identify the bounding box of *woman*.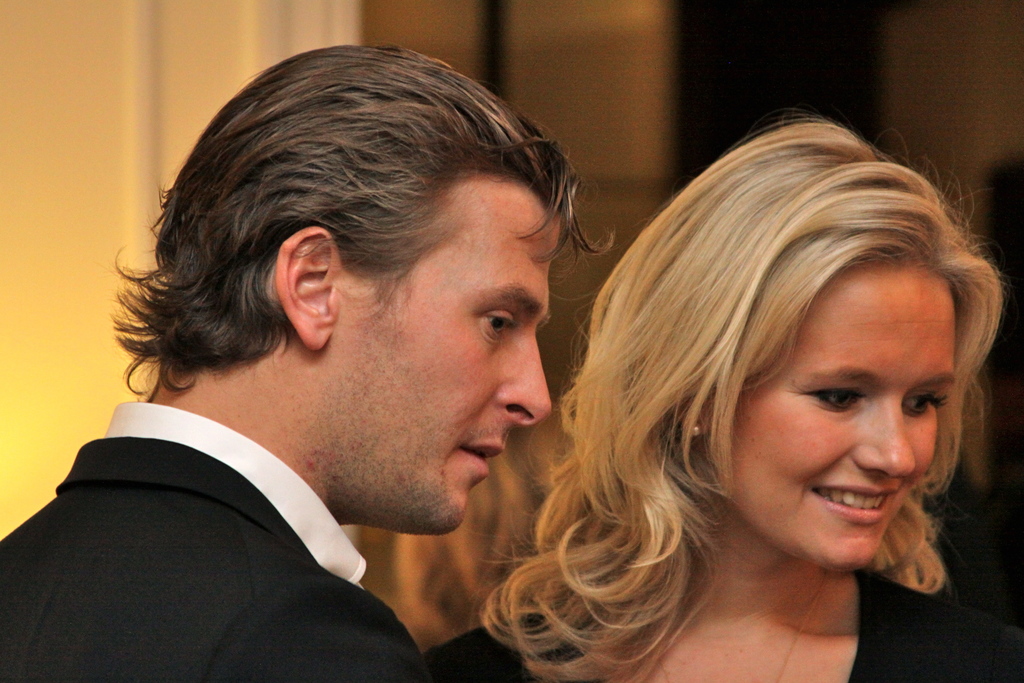
rect(452, 101, 1014, 680).
